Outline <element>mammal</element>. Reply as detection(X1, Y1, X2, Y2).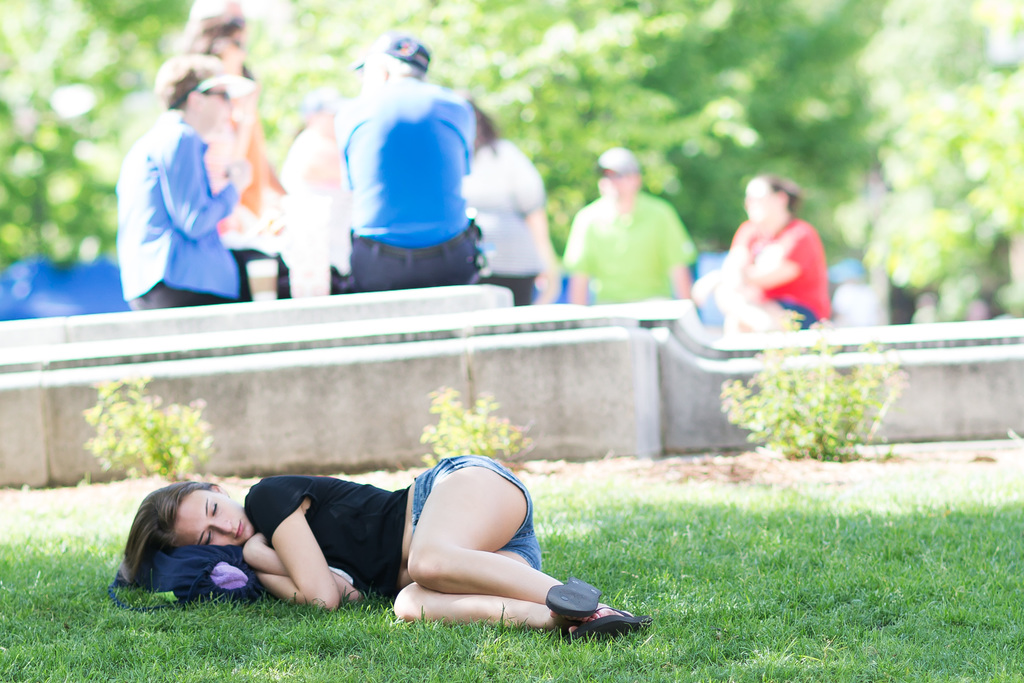
detection(110, 47, 250, 313).
